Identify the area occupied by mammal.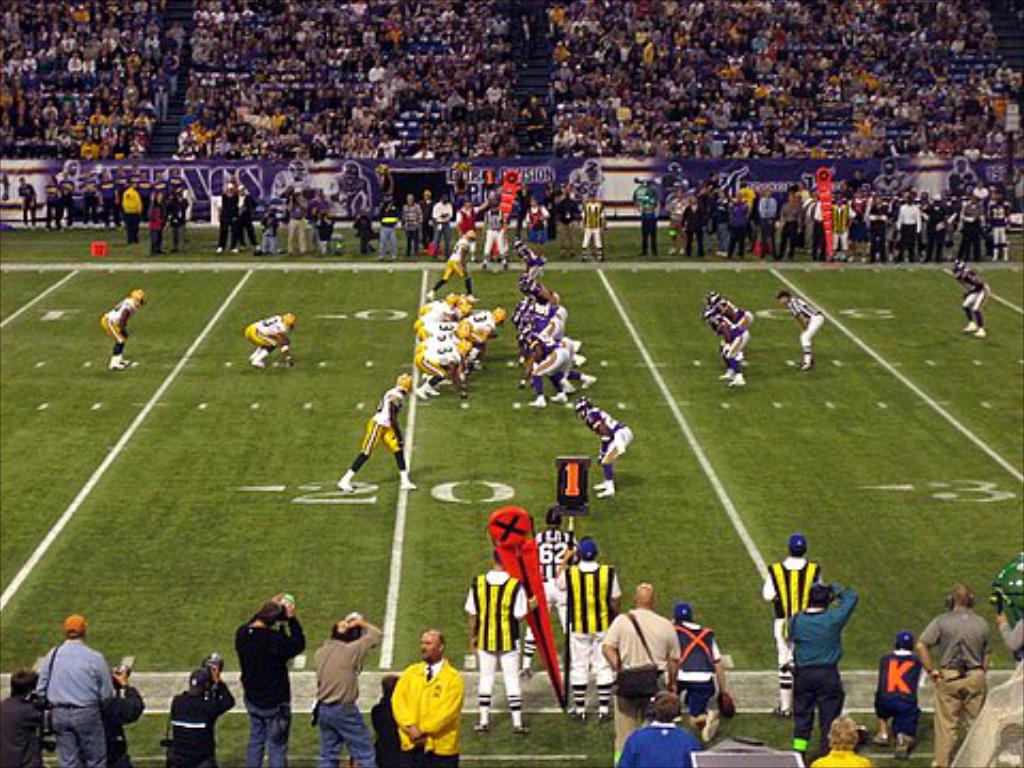
Area: x1=21 y1=614 x2=107 y2=767.
